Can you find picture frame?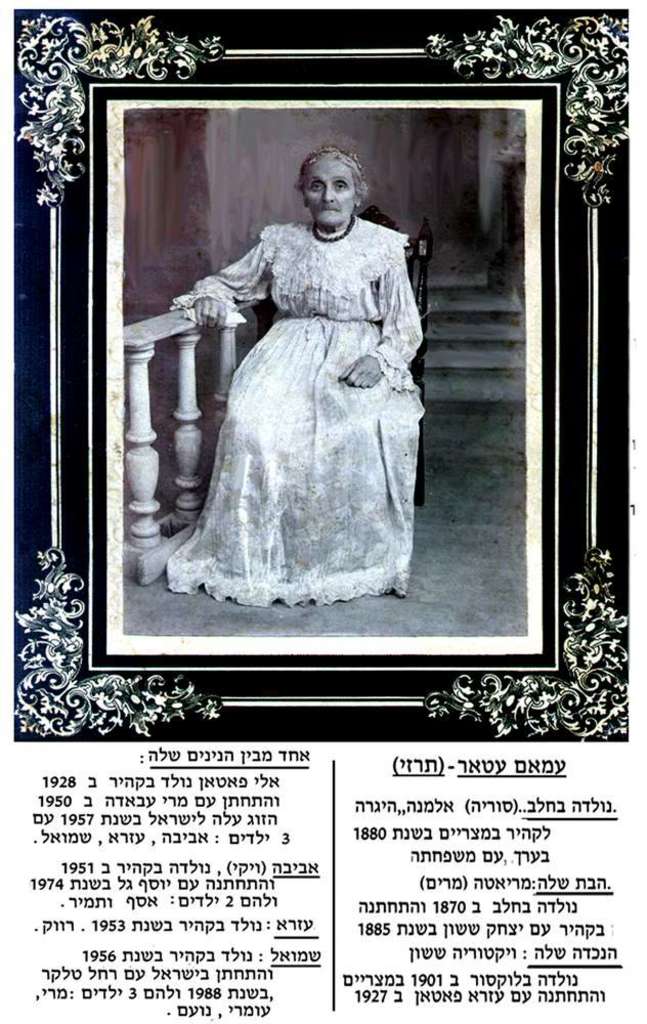
Yes, bounding box: detection(17, 0, 606, 749).
